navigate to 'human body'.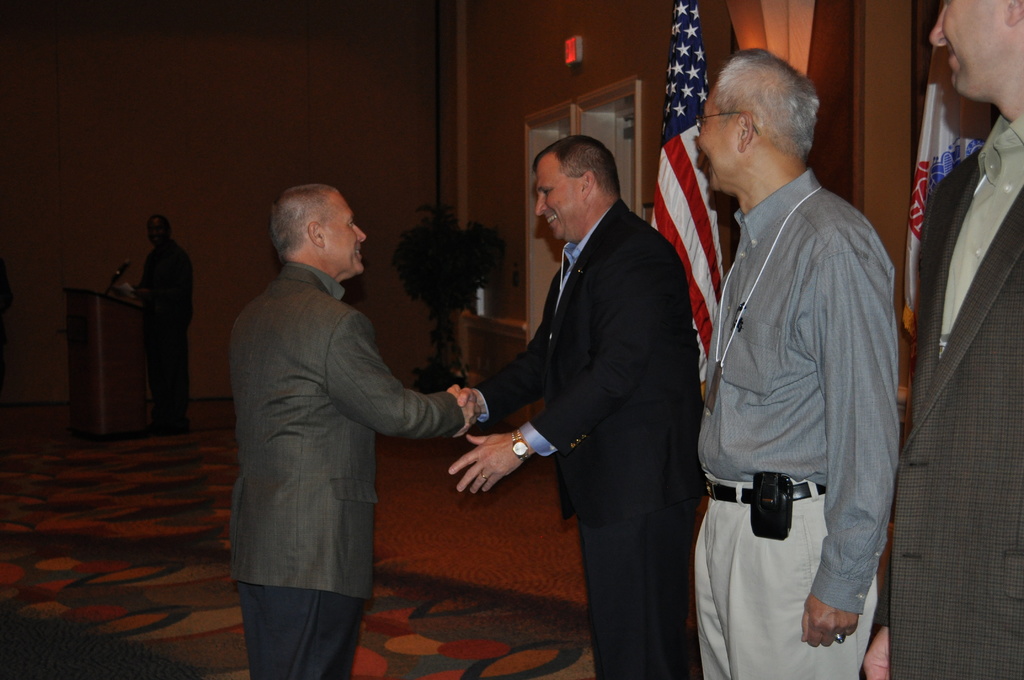
Navigation target: bbox(225, 170, 479, 679).
